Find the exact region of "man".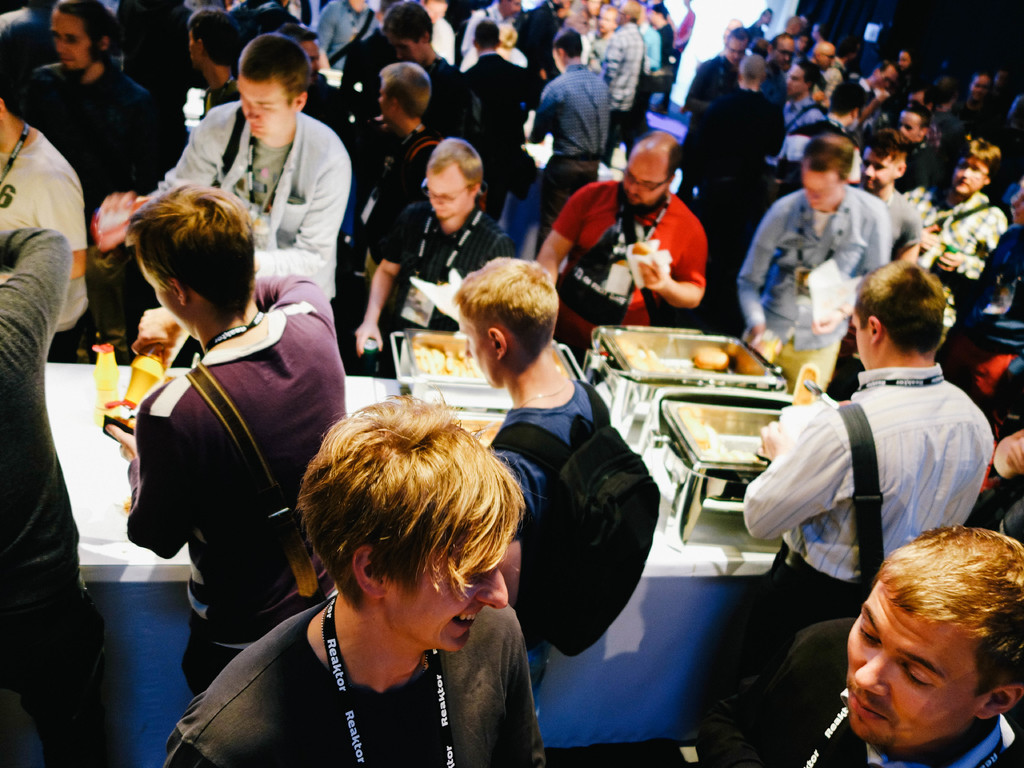
Exact region: (778, 83, 865, 183).
